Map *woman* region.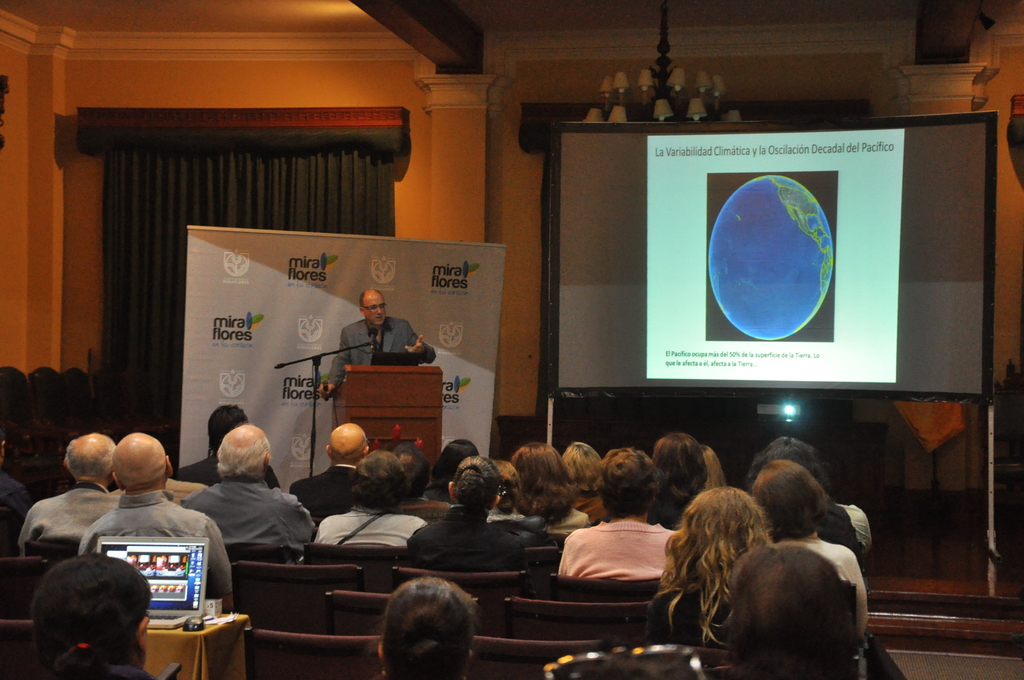
Mapped to crop(640, 485, 773, 647).
